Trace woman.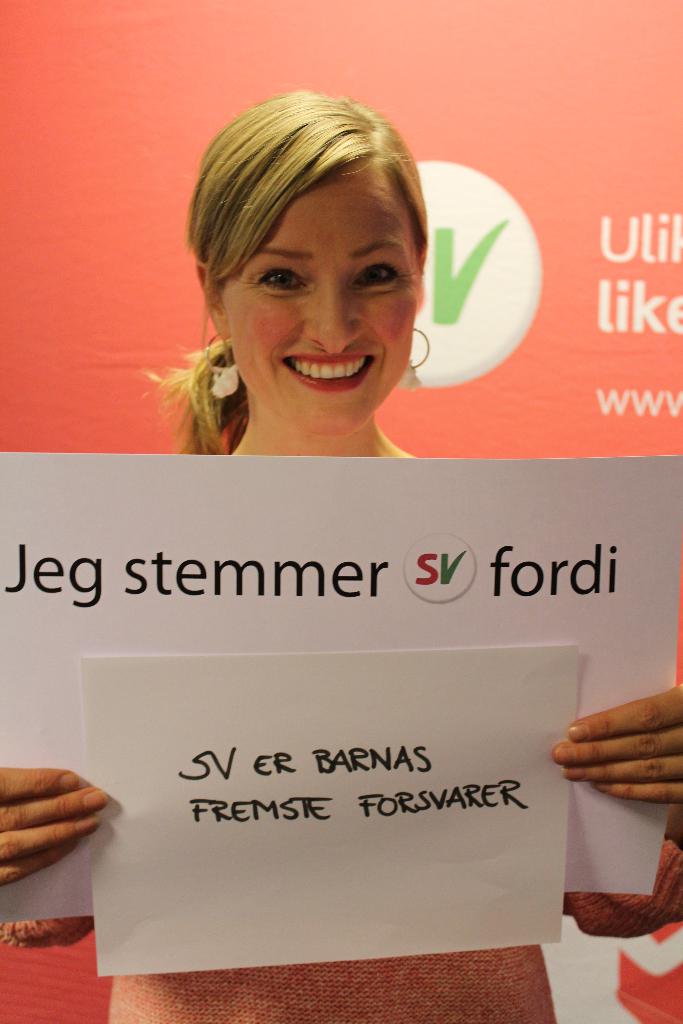
Traced to (left=37, top=99, right=630, bottom=888).
